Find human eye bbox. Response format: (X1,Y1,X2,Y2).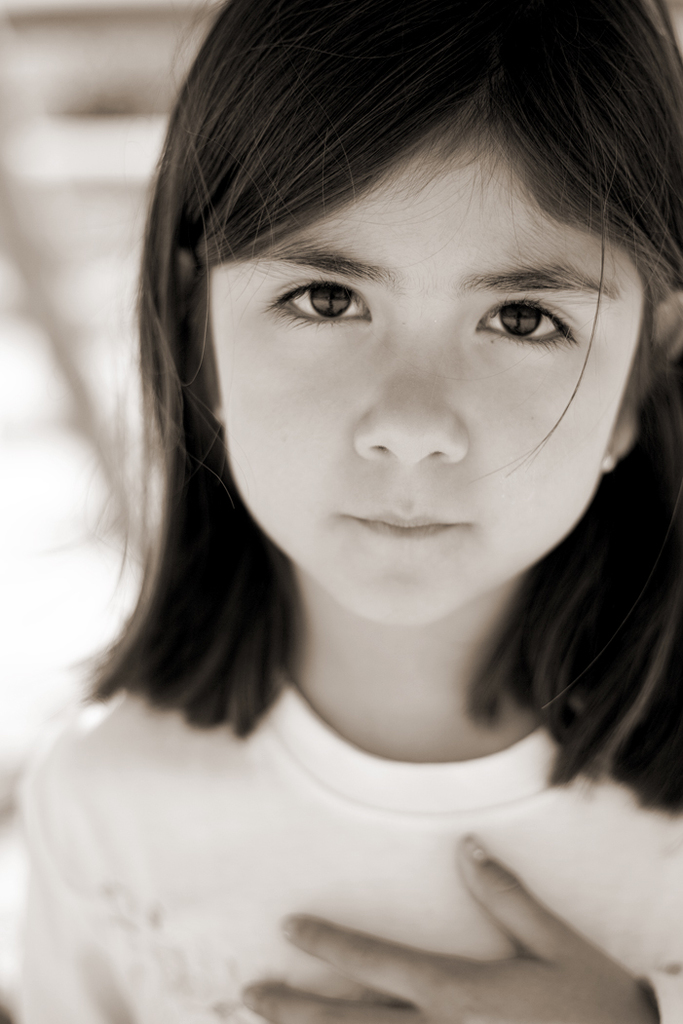
(263,278,373,327).
